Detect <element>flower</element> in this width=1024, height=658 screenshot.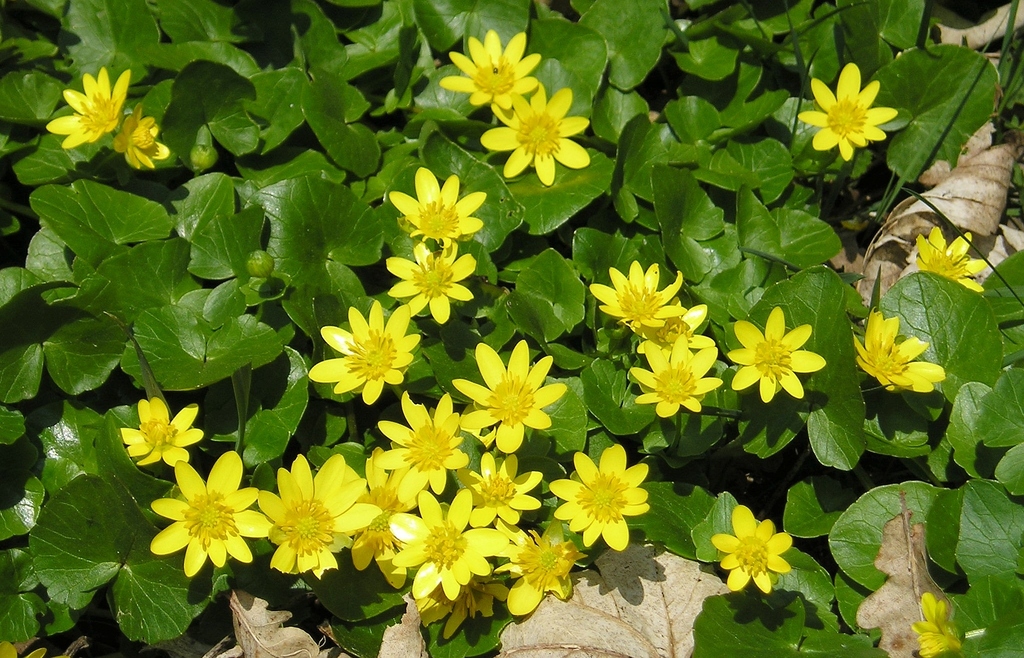
Detection: bbox(714, 503, 797, 594).
